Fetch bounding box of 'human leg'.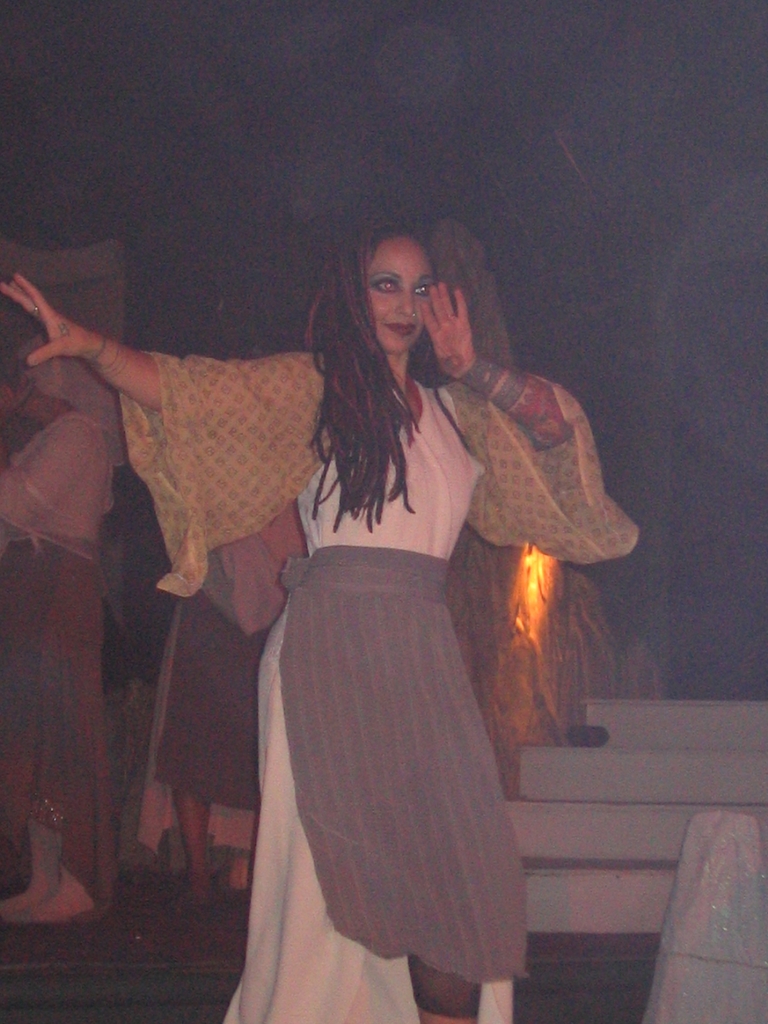
Bbox: 175/790/220/909.
